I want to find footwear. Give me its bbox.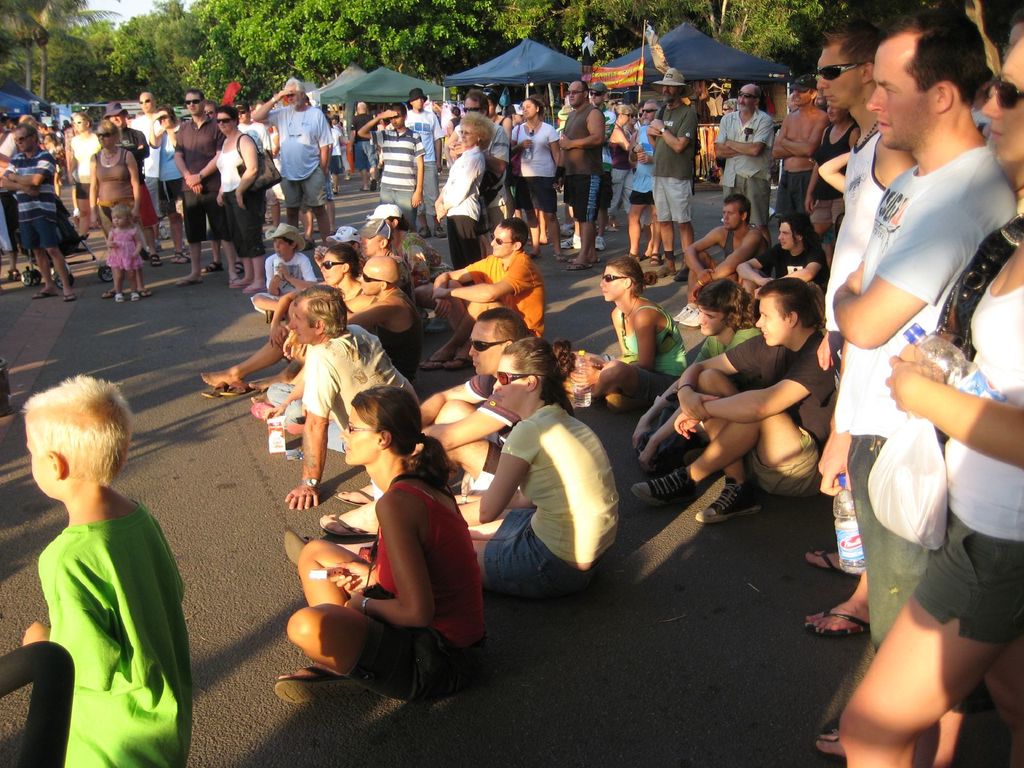
[630,468,694,500].
